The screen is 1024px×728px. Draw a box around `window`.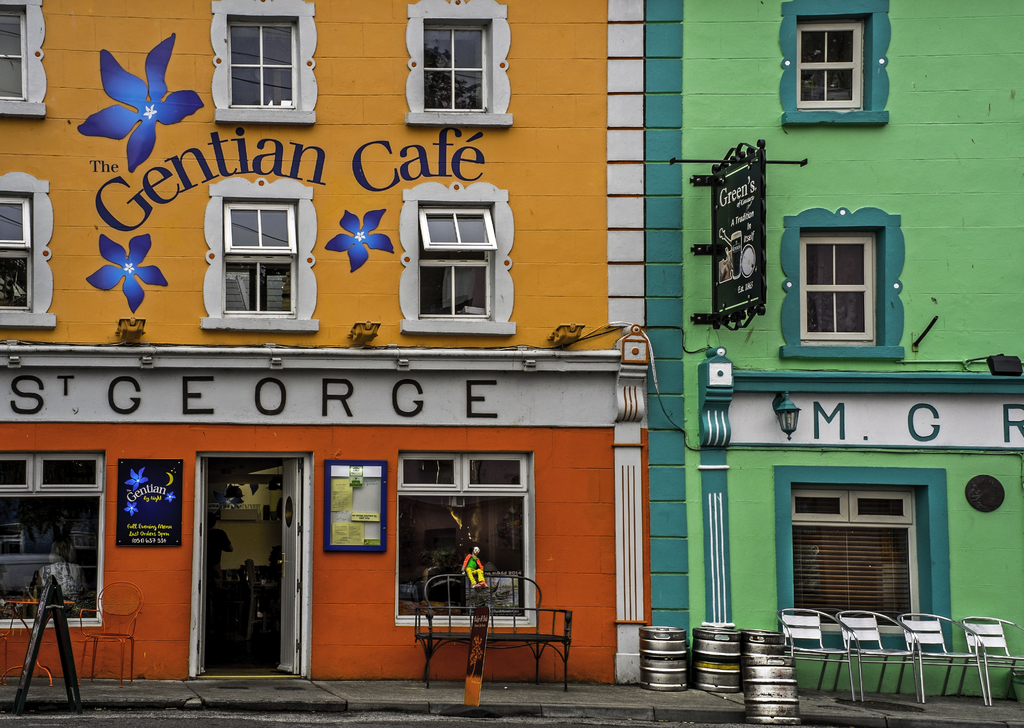
box=[229, 15, 303, 111].
